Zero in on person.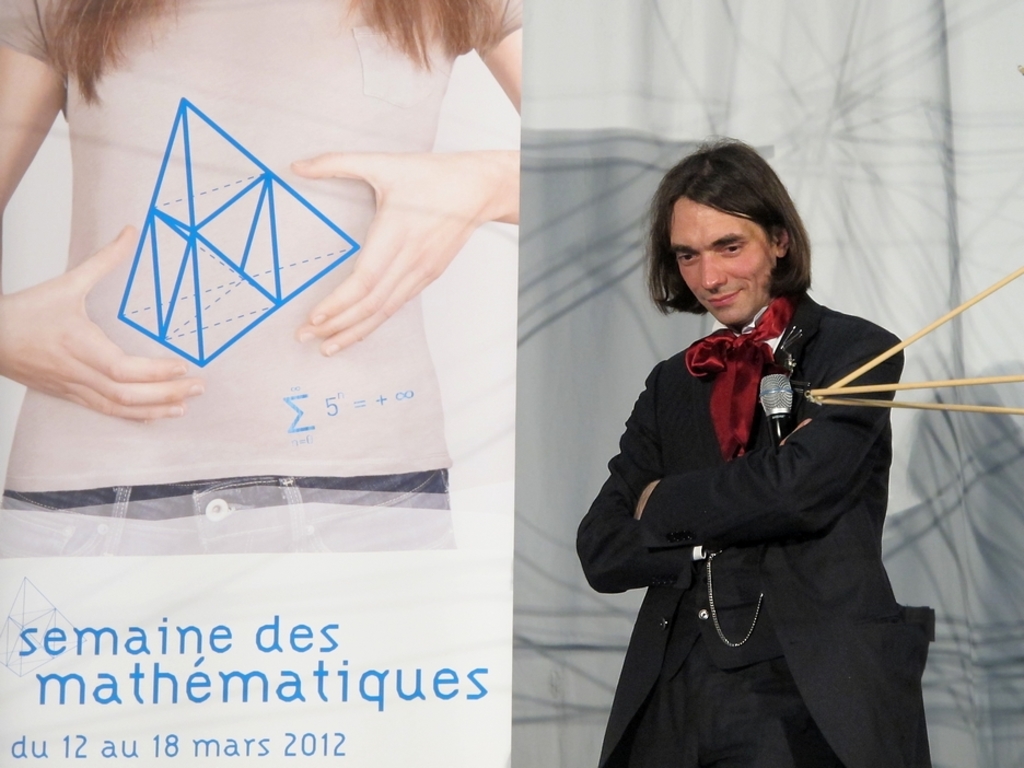
Zeroed in: Rect(0, 0, 522, 556).
